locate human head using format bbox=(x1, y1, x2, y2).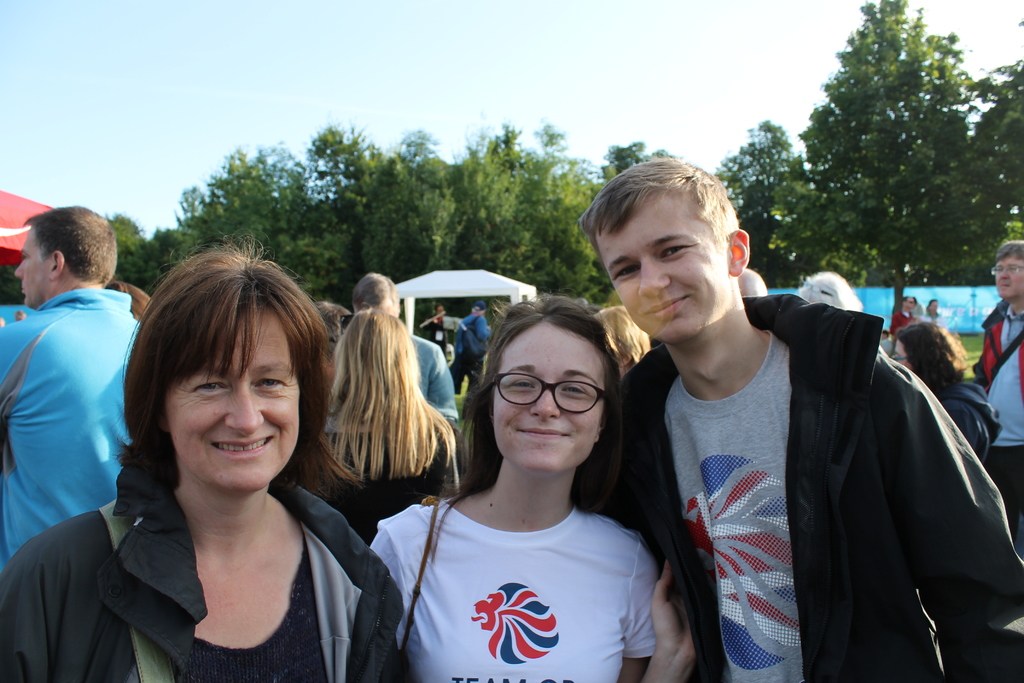
bbox=(14, 208, 118, 311).
